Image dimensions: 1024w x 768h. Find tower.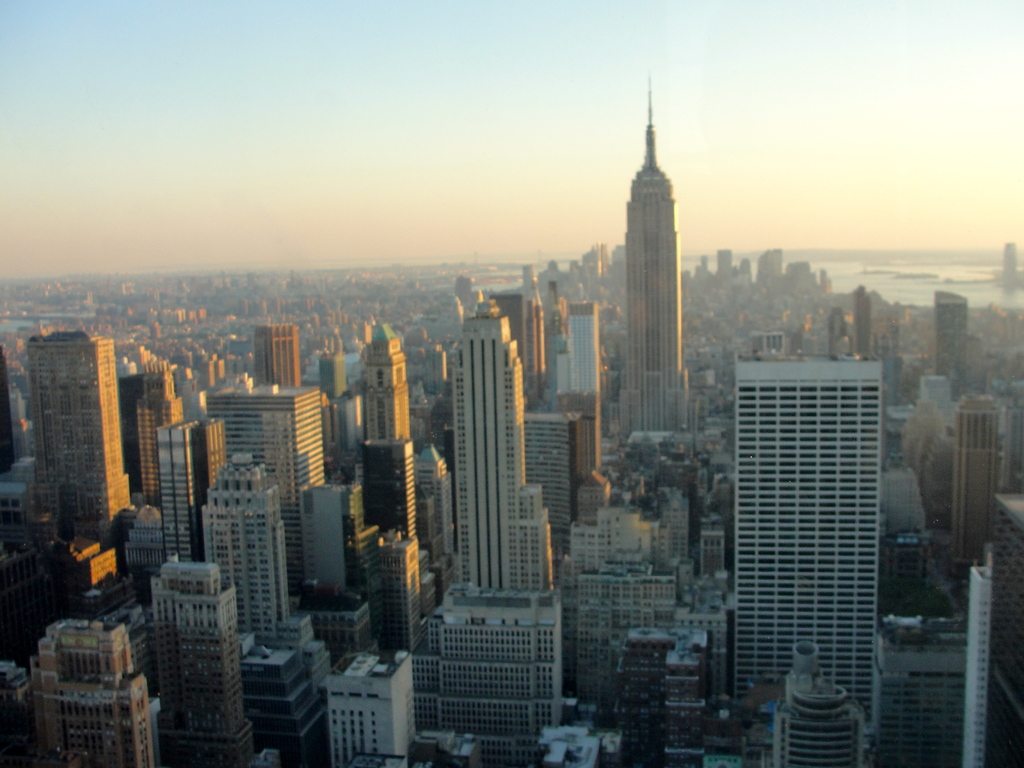
l=453, t=301, r=554, b=590.
